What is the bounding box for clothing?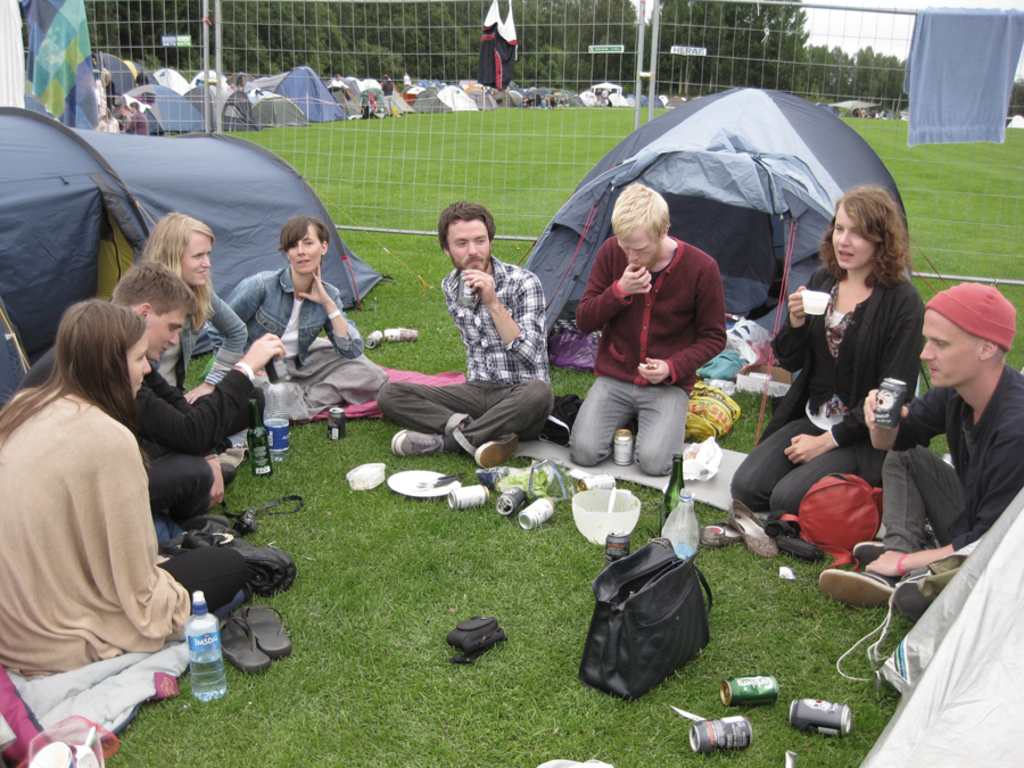
<box>559,245,729,481</box>.
